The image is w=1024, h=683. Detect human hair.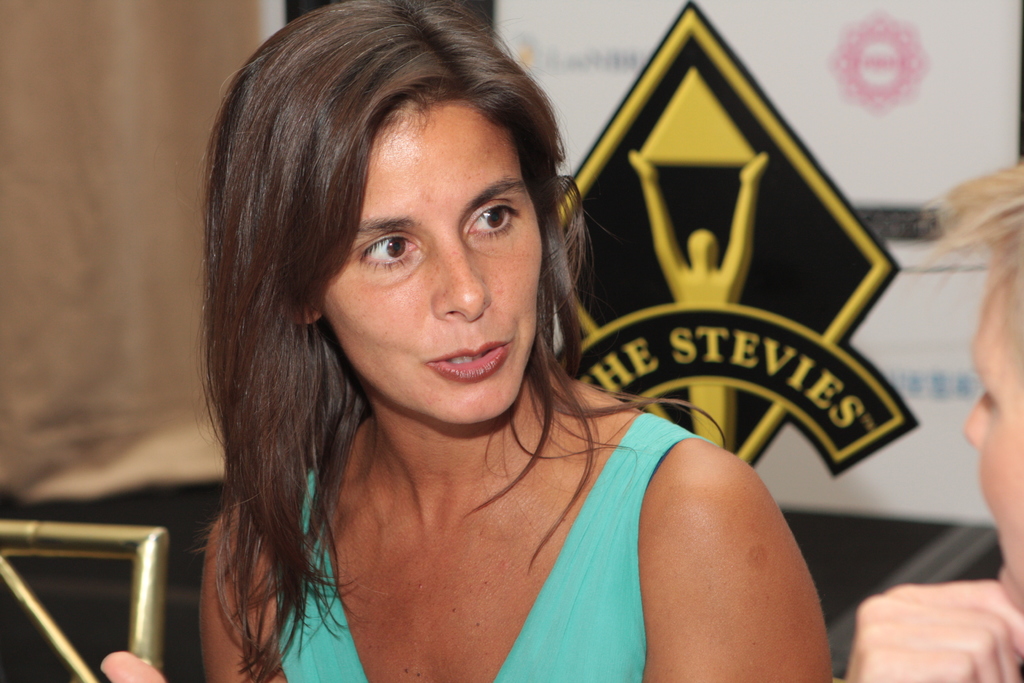
Detection: <region>905, 158, 1023, 373</region>.
